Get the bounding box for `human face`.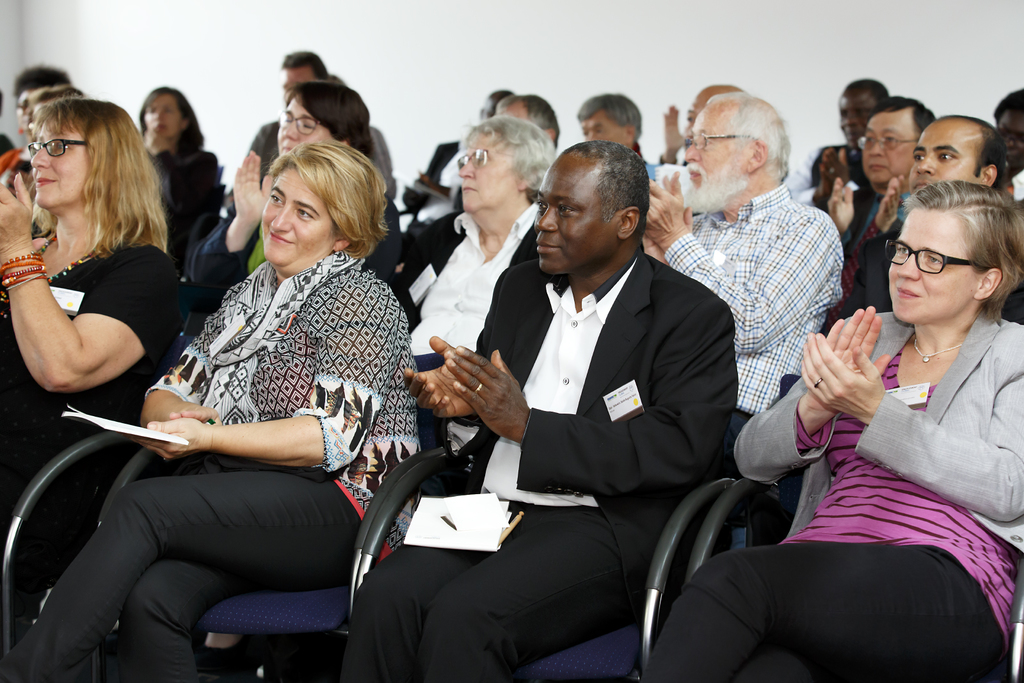
31, 127, 95, 212.
